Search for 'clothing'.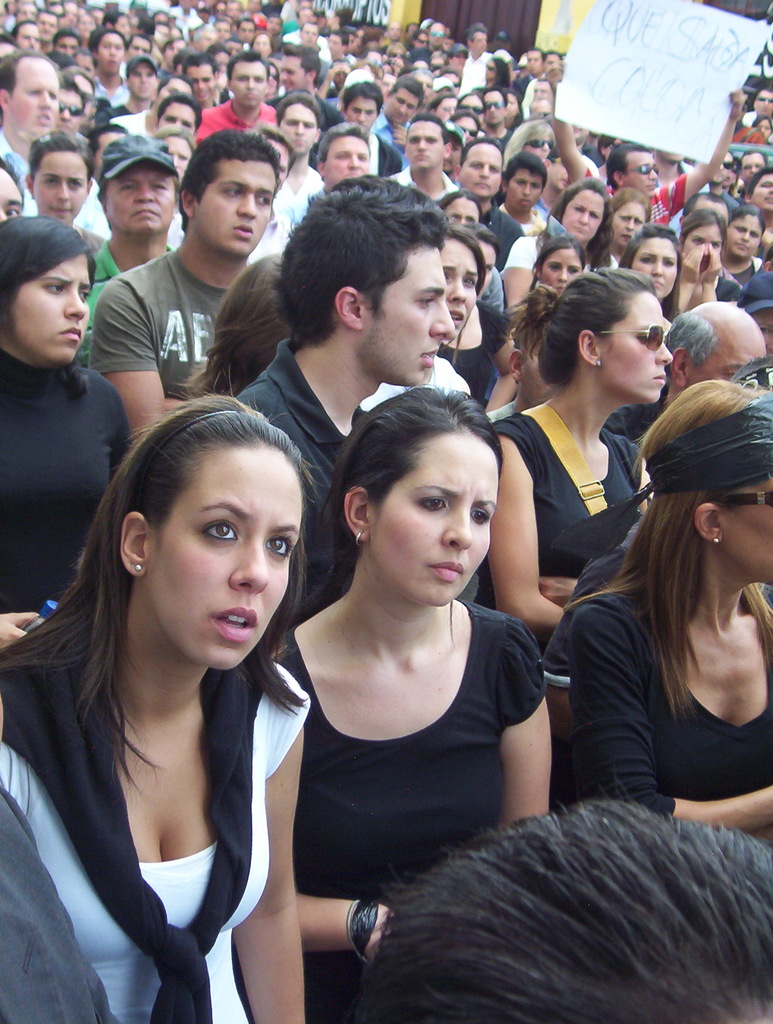
Found at l=13, t=561, r=318, b=1002.
